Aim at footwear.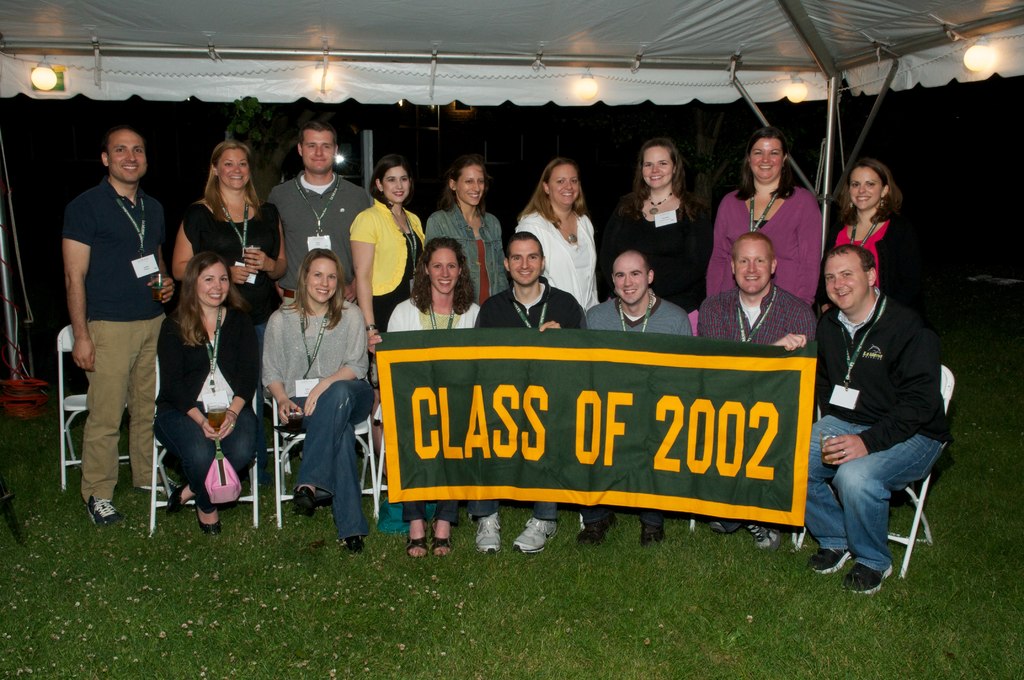
Aimed at [left=476, top=509, right=502, bottom=553].
